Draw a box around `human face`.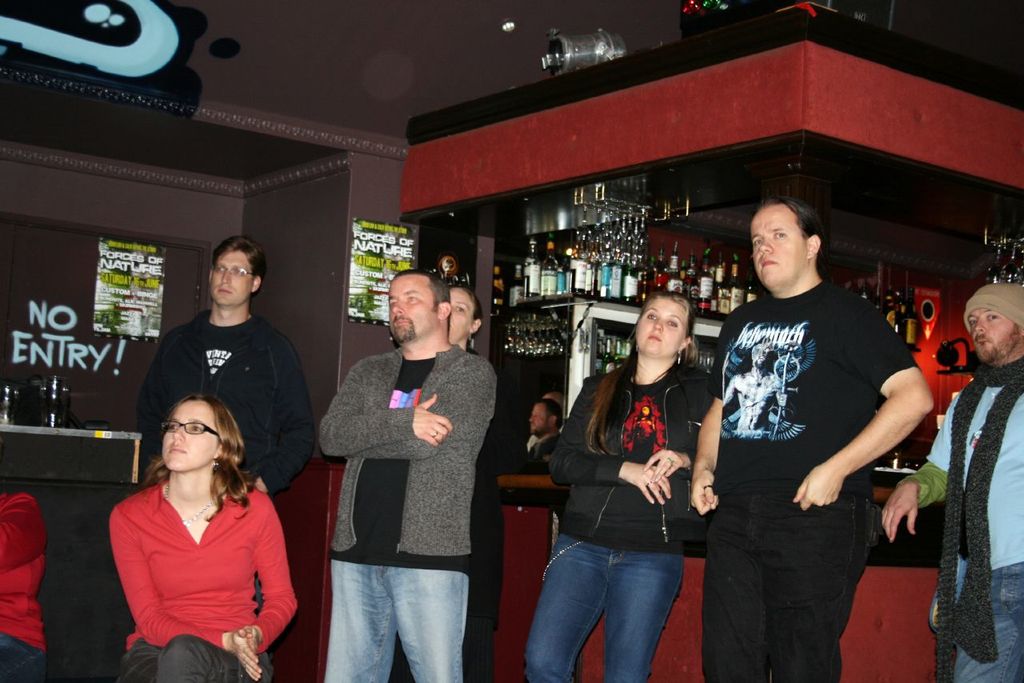
BBox(450, 288, 472, 346).
